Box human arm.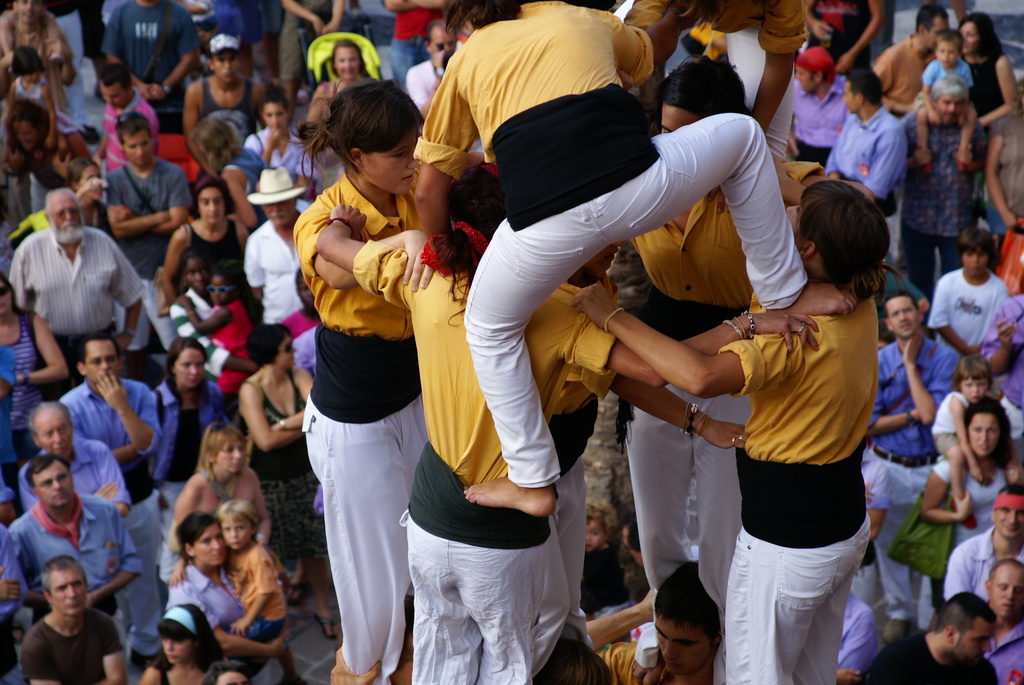
(left=976, top=300, right=1023, bottom=381).
